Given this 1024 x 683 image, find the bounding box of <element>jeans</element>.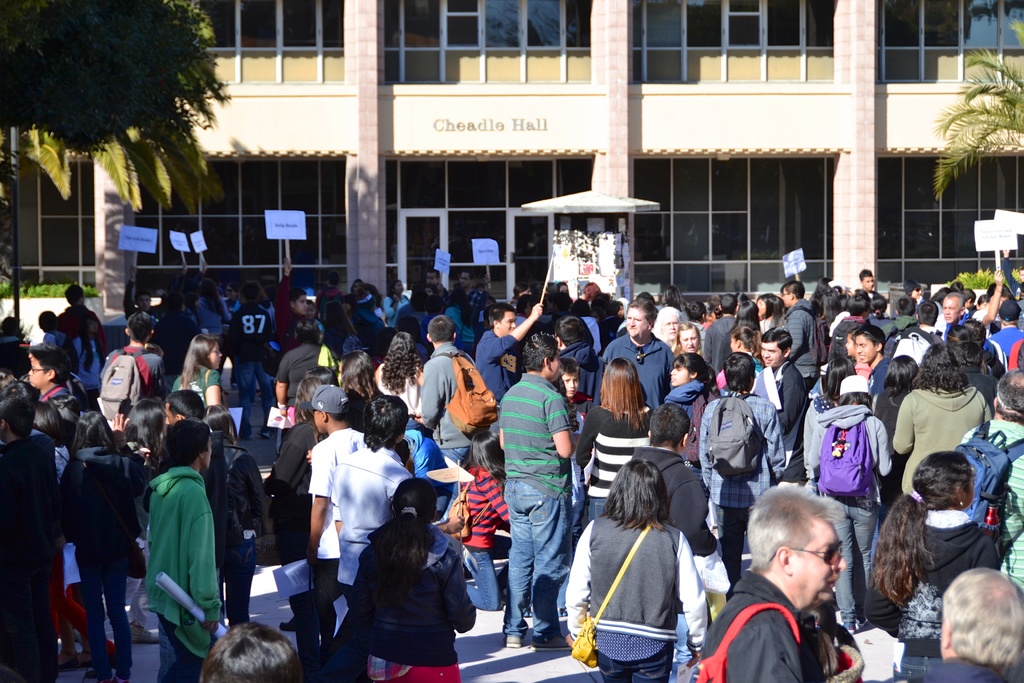
locate(707, 506, 752, 608).
